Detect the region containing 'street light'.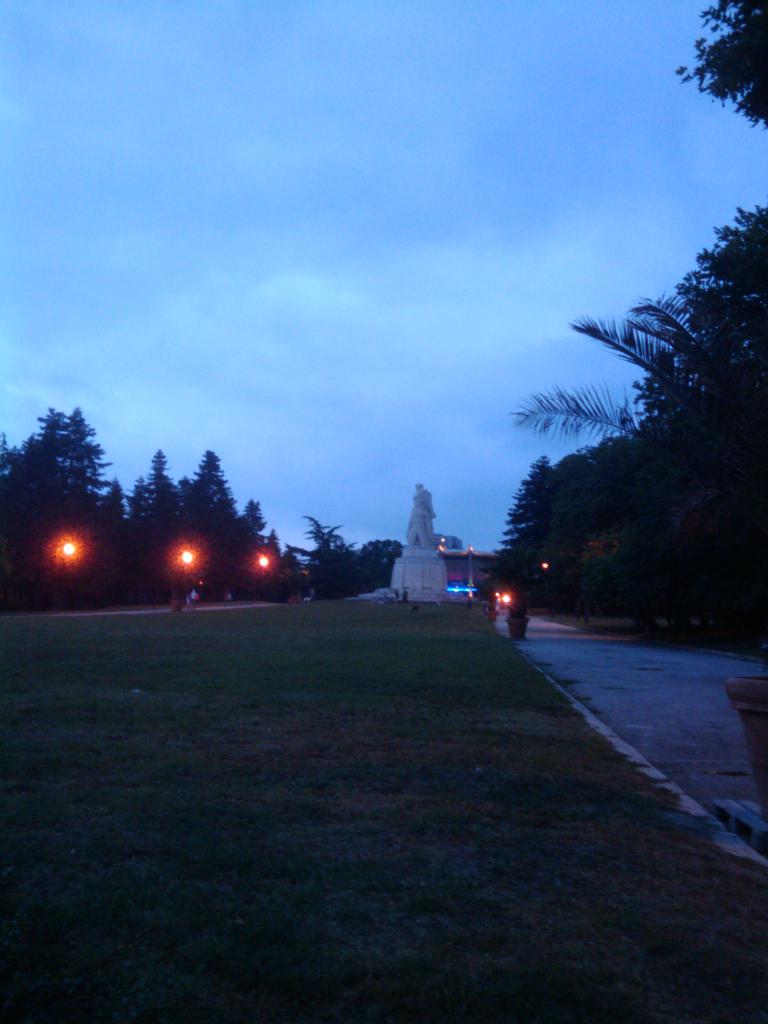
(left=159, top=535, right=209, bottom=599).
